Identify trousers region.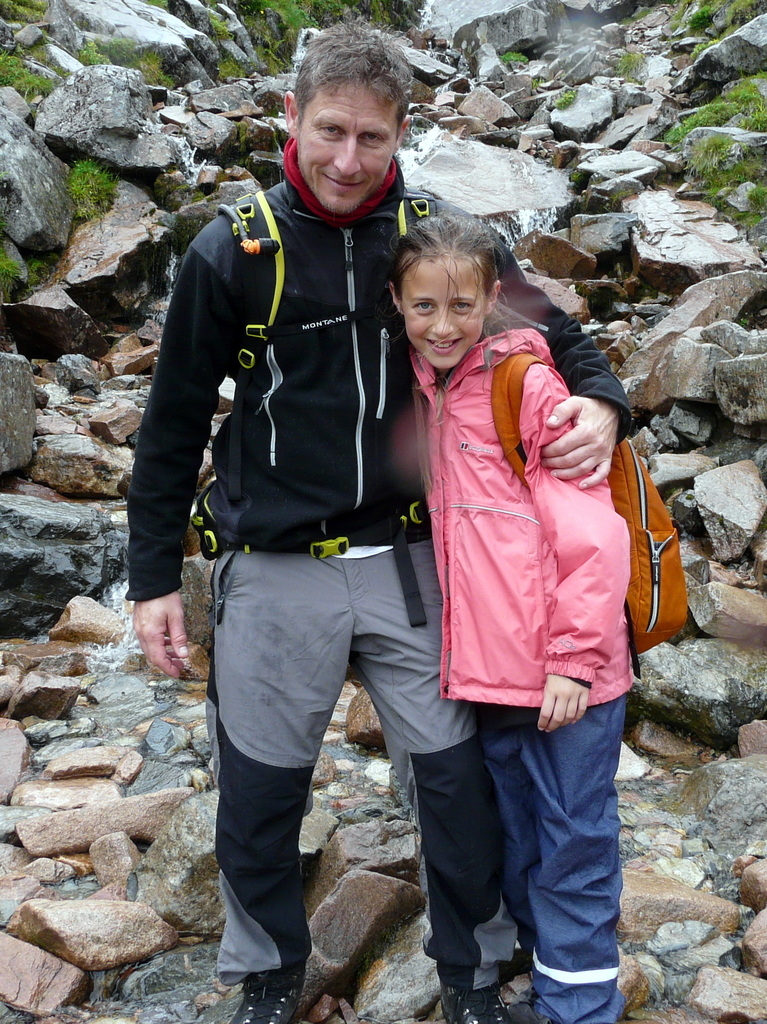
Region: crop(209, 497, 527, 1005).
